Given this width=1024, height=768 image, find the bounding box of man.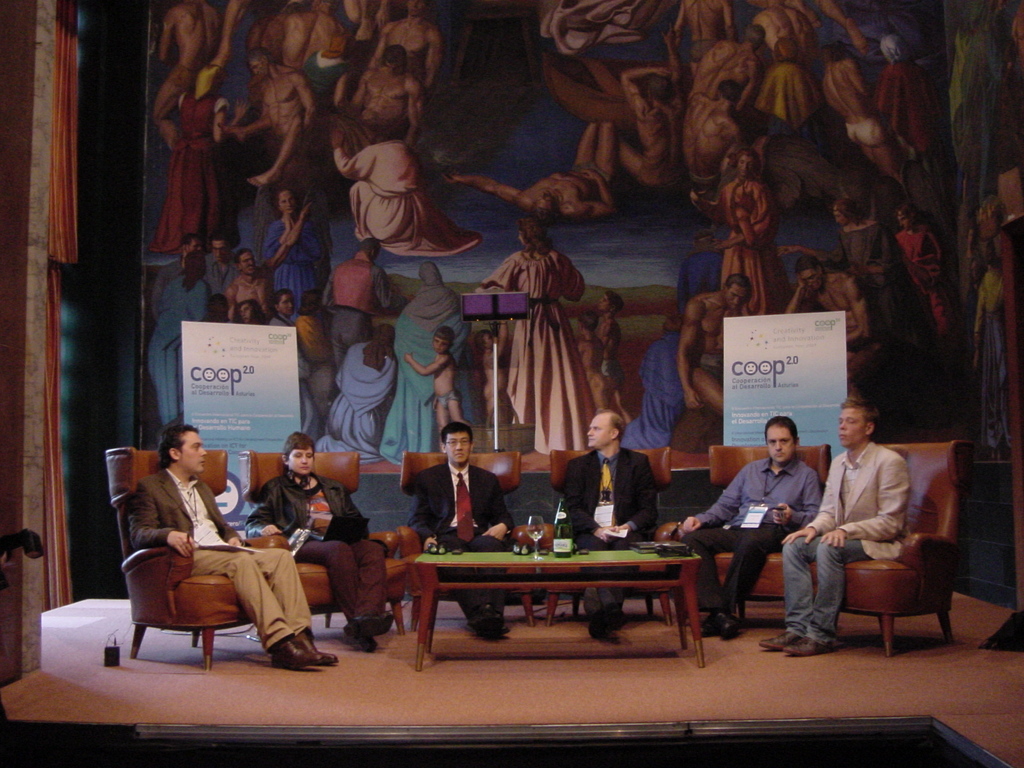
region(205, 229, 240, 299).
